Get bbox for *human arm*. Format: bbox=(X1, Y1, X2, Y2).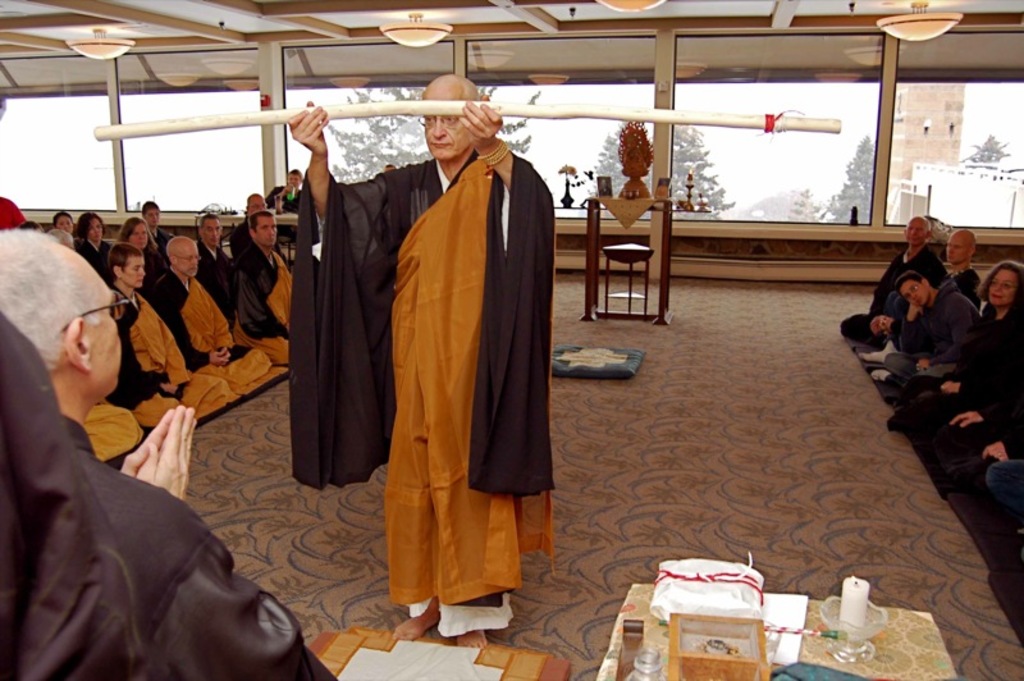
bbox=(128, 408, 196, 540).
